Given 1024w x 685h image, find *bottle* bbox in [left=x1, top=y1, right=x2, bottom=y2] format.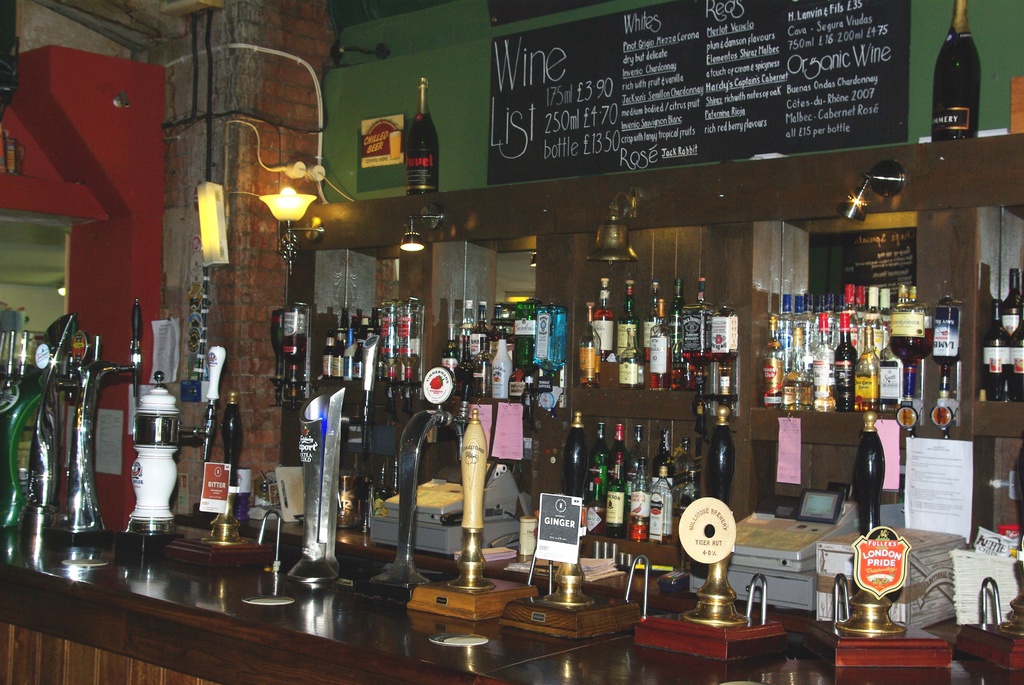
[left=844, top=413, right=898, bottom=527].
